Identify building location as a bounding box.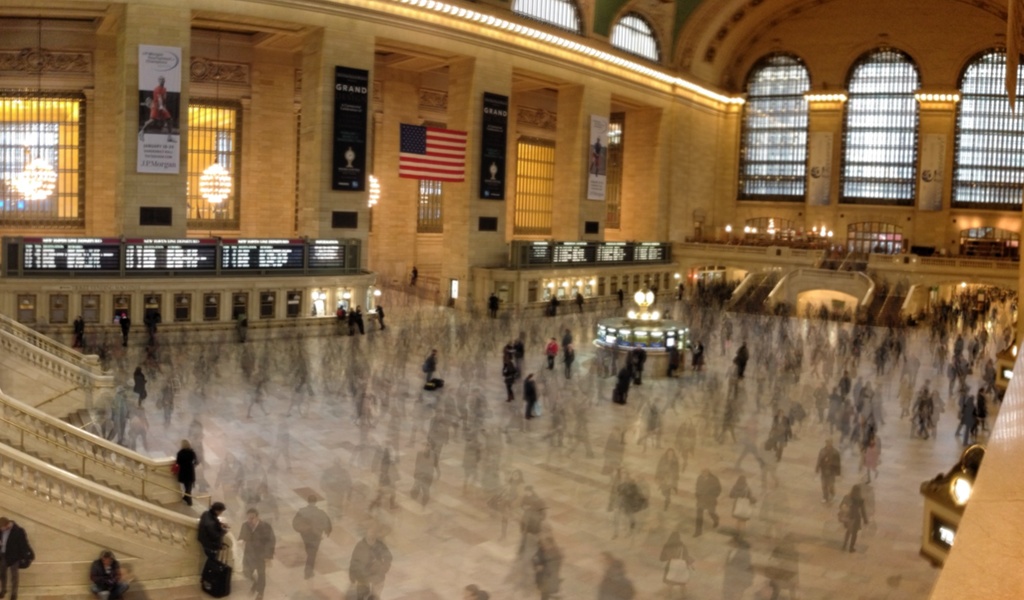
box=[0, 0, 1023, 599].
